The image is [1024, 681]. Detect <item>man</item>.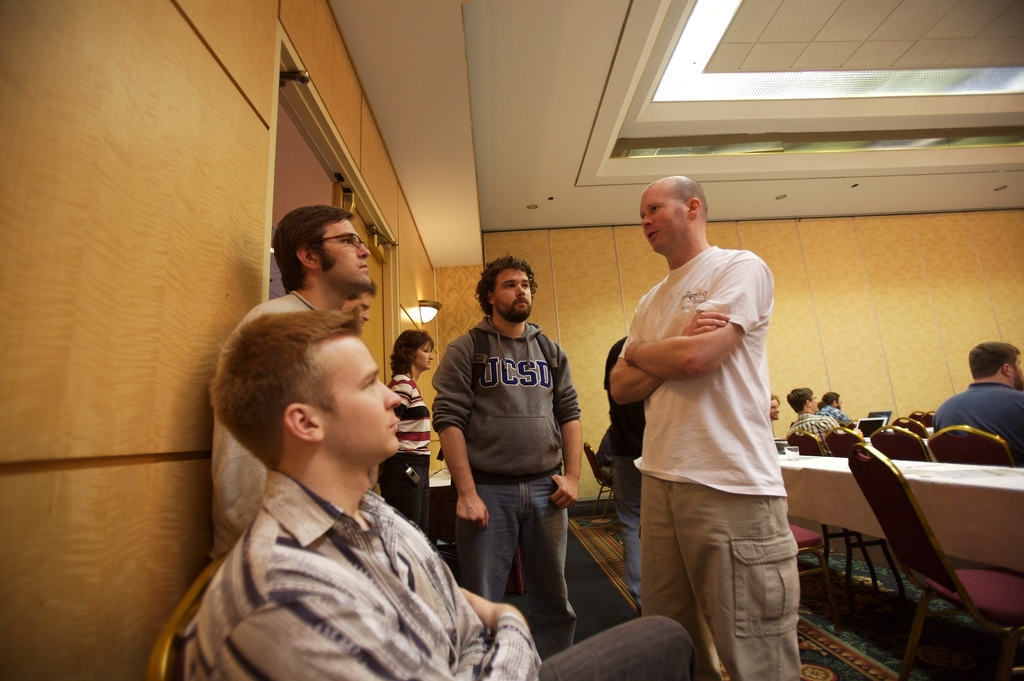
Detection: pyautogui.locateOnScreen(598, 156, 820, 669).
